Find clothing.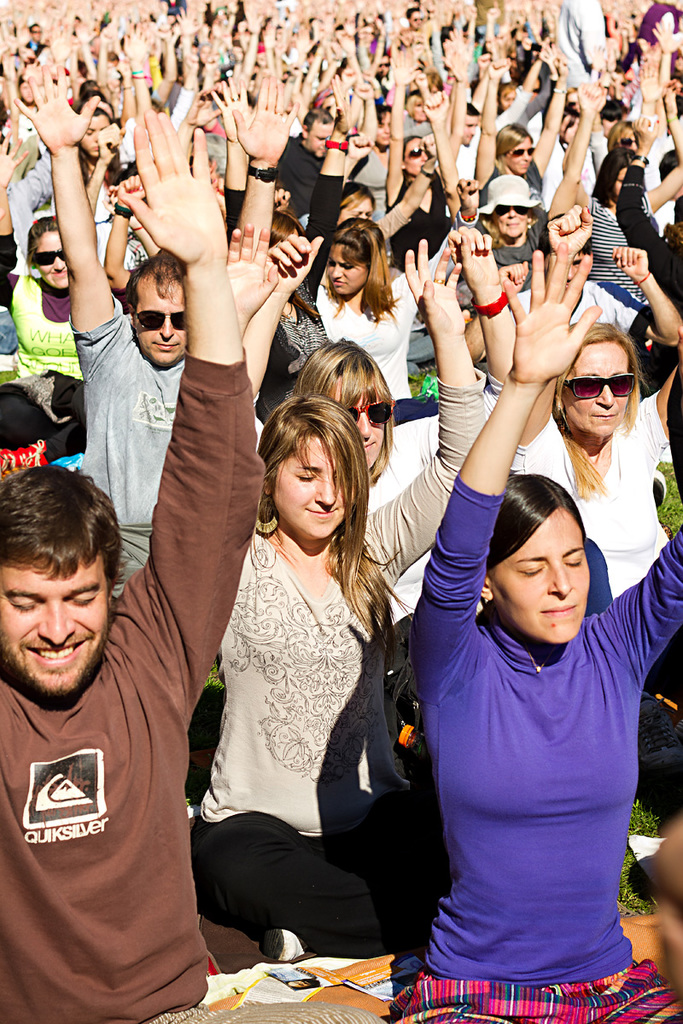
region(269, 133, 325, 212).
